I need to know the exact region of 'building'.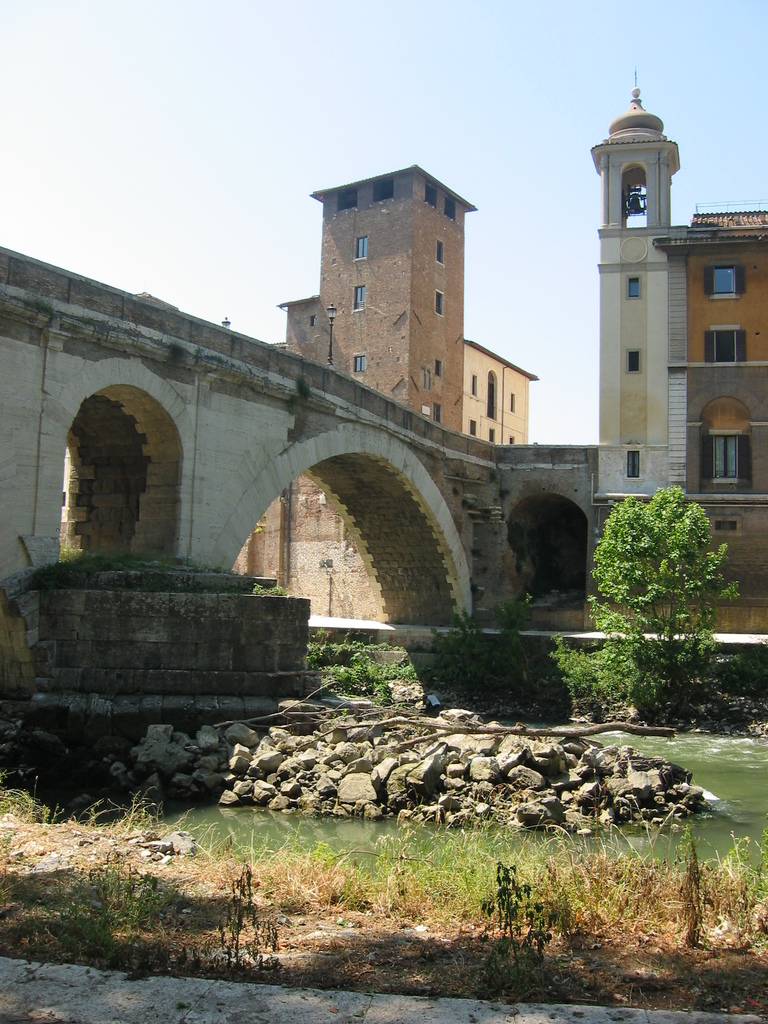
Region: 593,89,767,573.
